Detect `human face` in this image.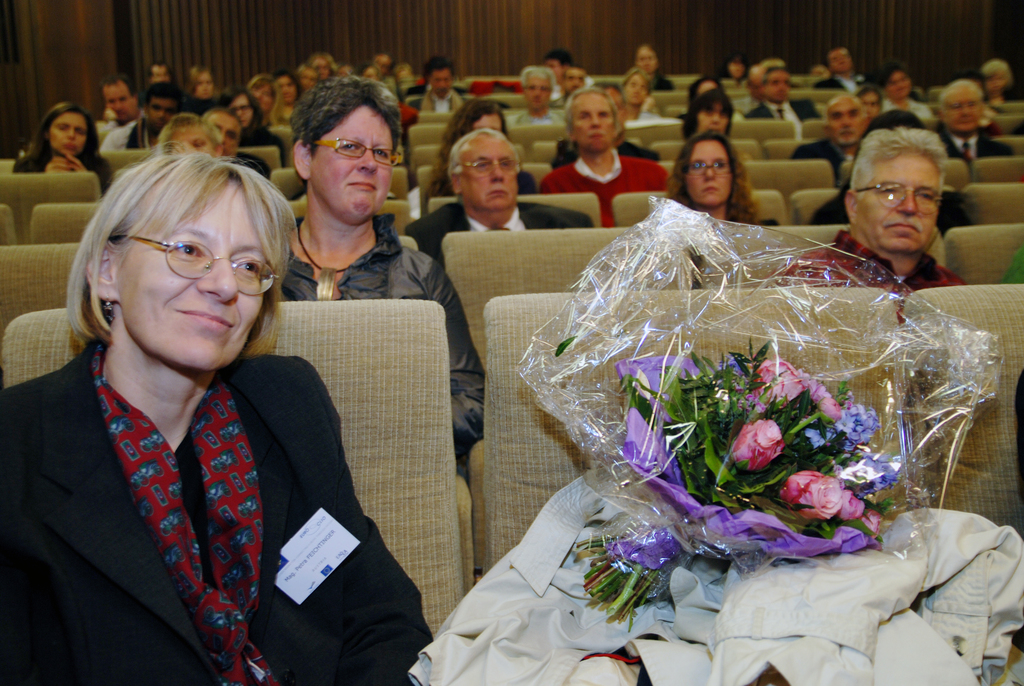
Detection: 459/140/517/215.
